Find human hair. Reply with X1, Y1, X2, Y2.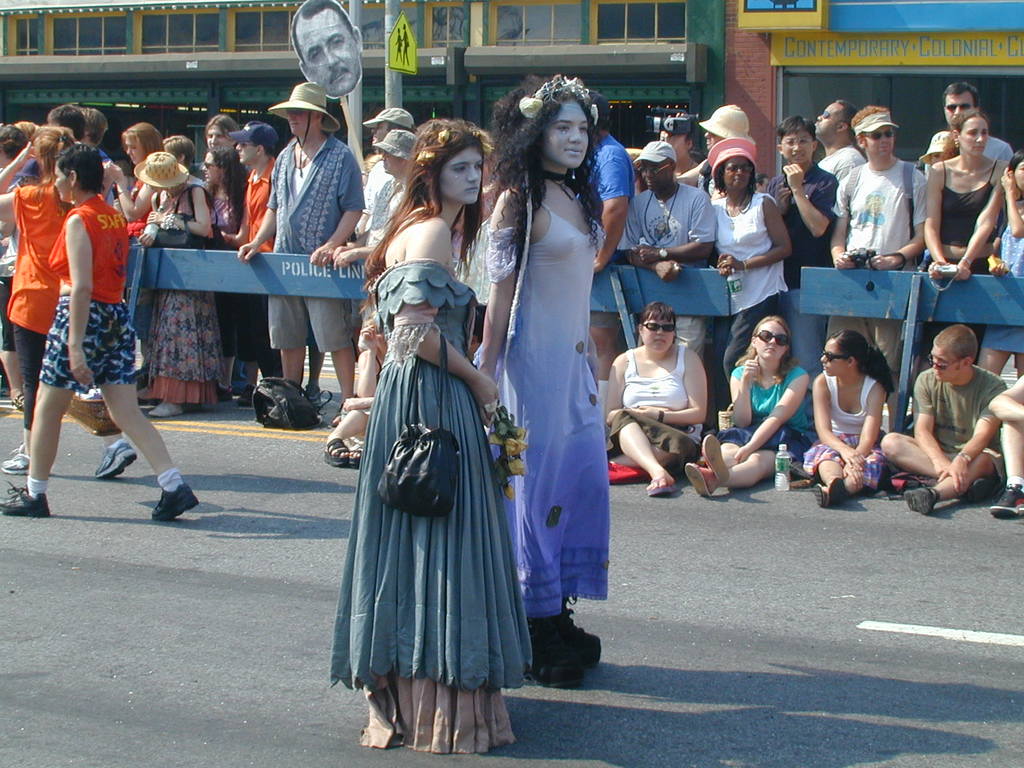
713, 160, 759, 190.
